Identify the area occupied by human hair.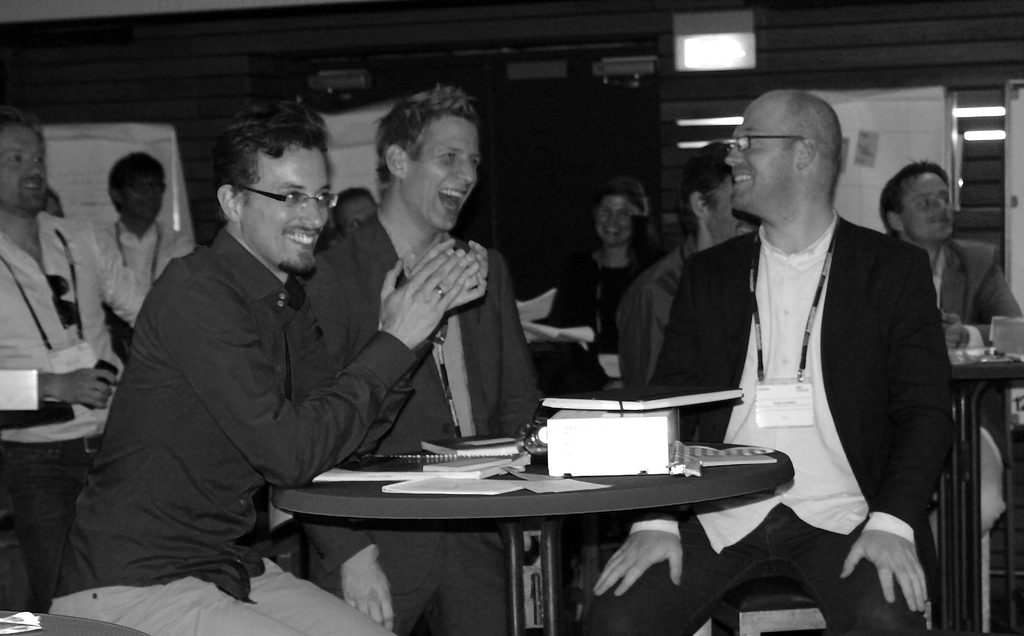
Area: <bbox>110, 155, 165, 208</bbox>.
